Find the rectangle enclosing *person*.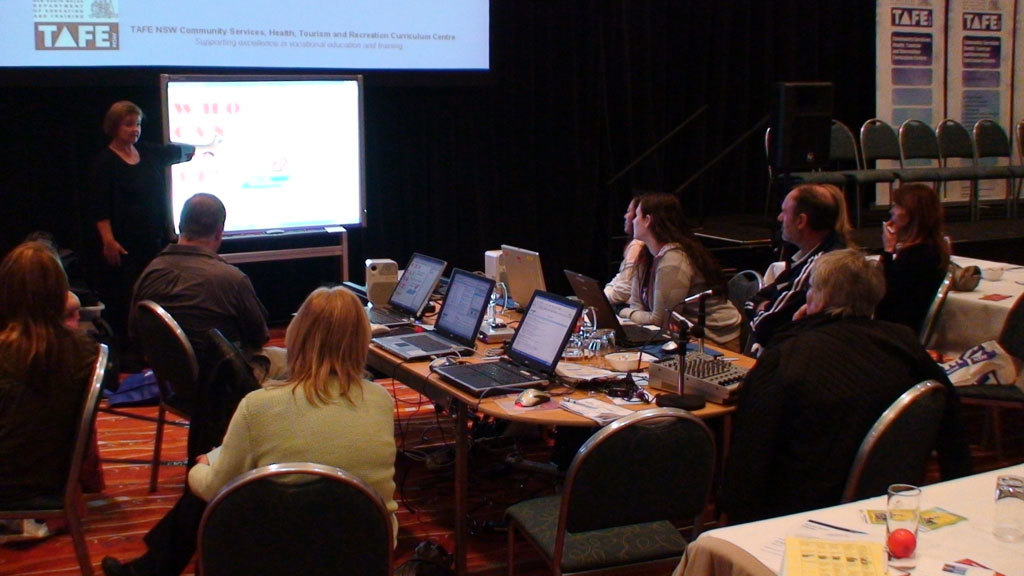
Rect(89, 95, 228, 288).
